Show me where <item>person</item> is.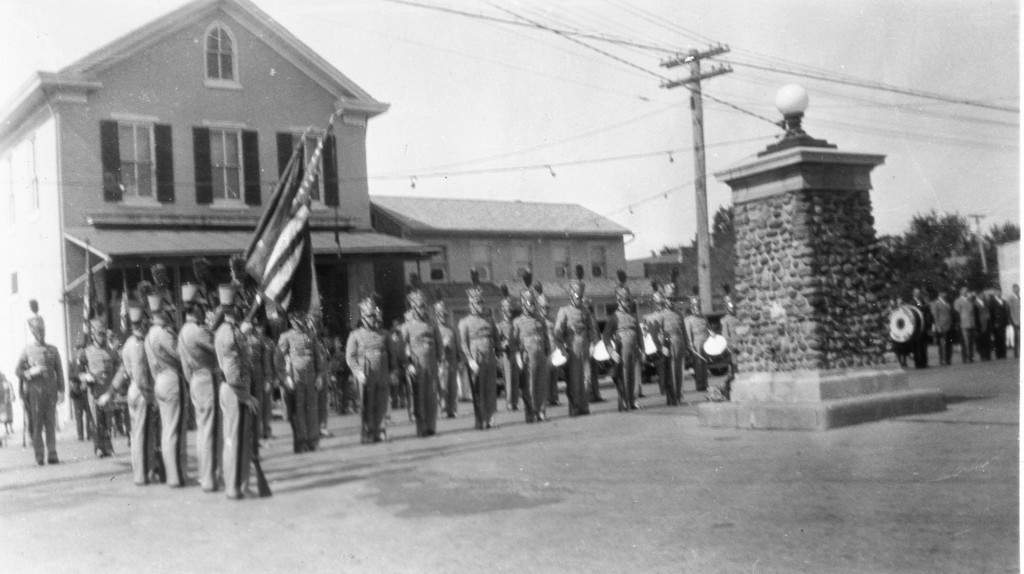
<item>person</item> is at 648 283 692 406.
